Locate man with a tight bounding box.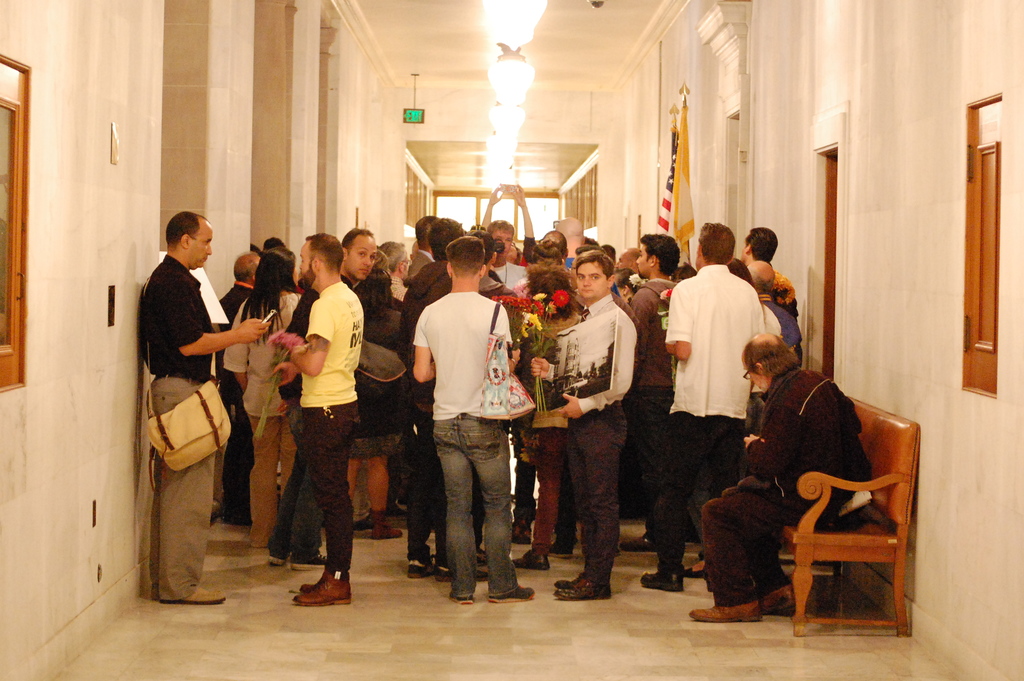
region(278, 234, 380, 573).
